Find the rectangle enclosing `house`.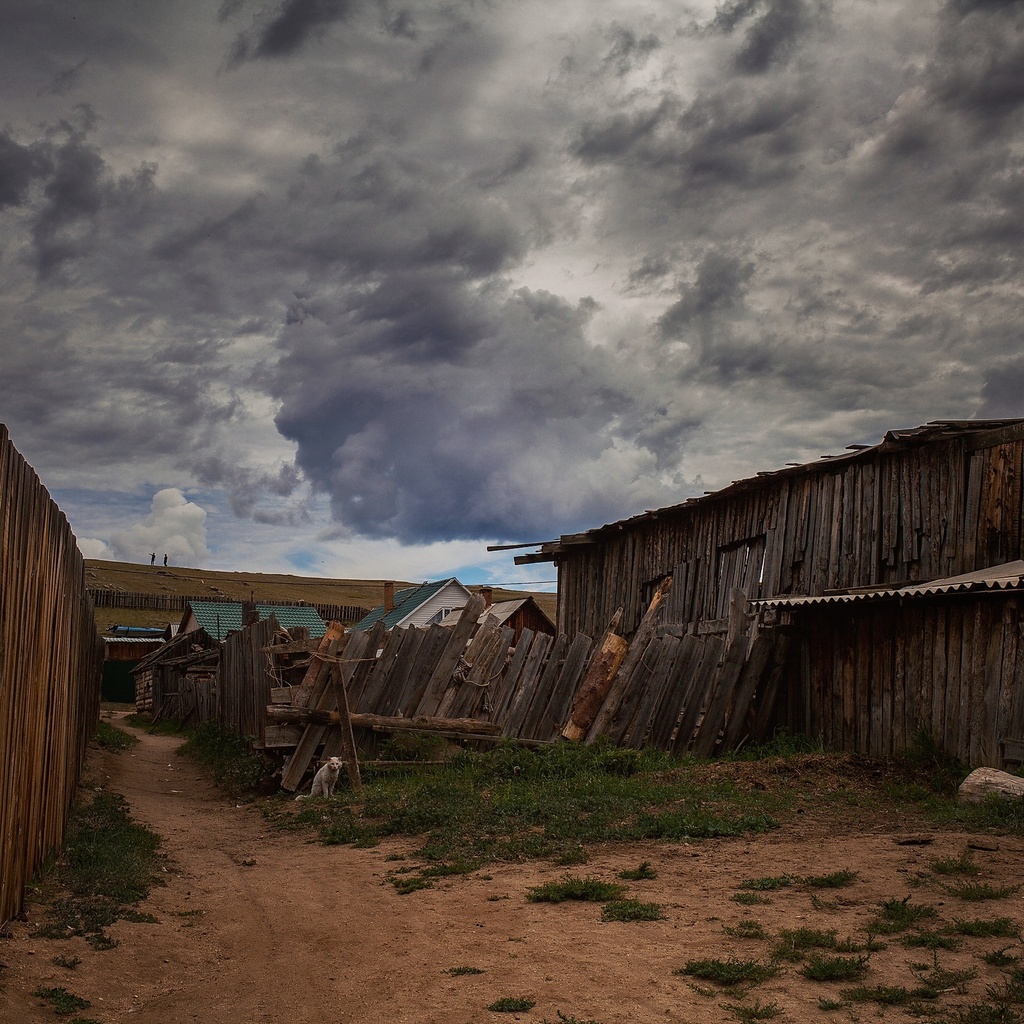
[483, 420, 1023, 794].
